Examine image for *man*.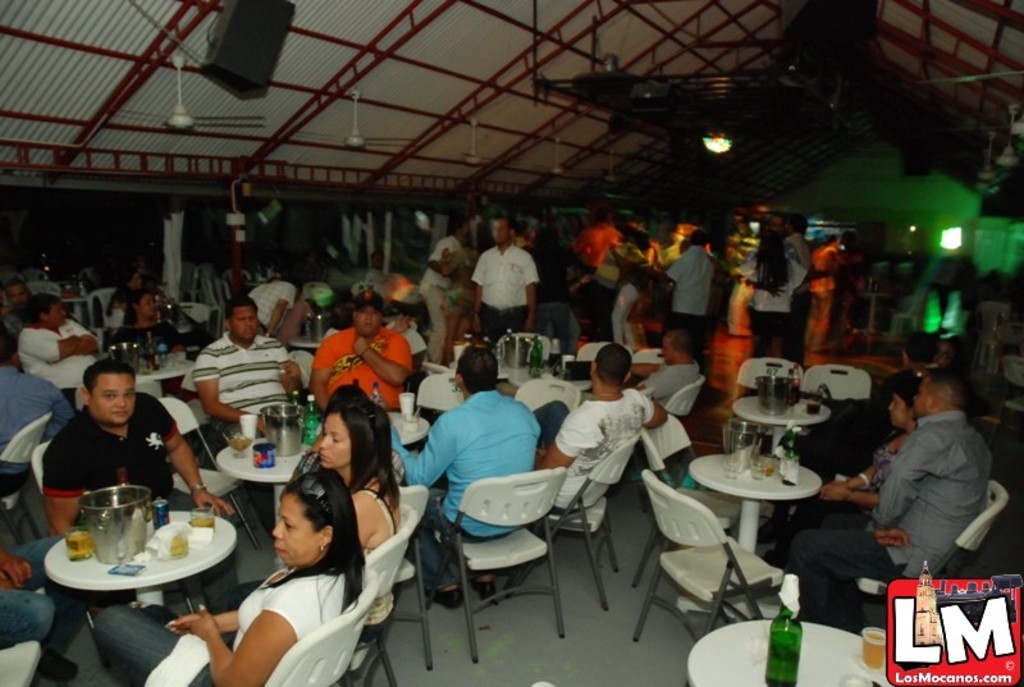
Examination result: pyautogui.locateOnScreen(637, 328, 698, 420).
